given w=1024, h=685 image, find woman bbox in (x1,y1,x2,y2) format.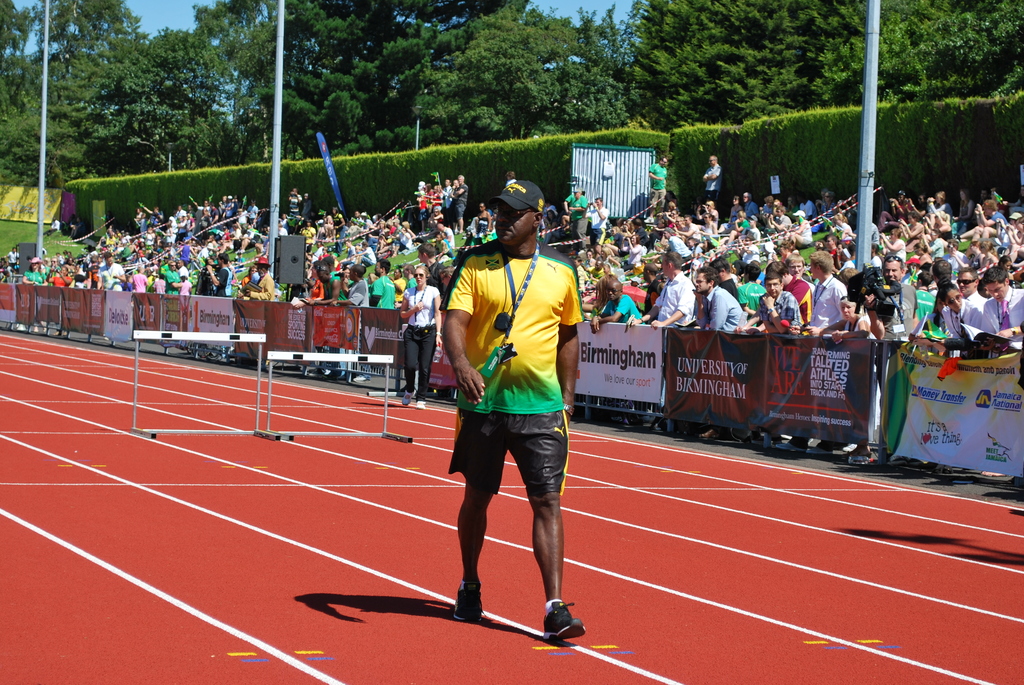
(666,209,676,221).
